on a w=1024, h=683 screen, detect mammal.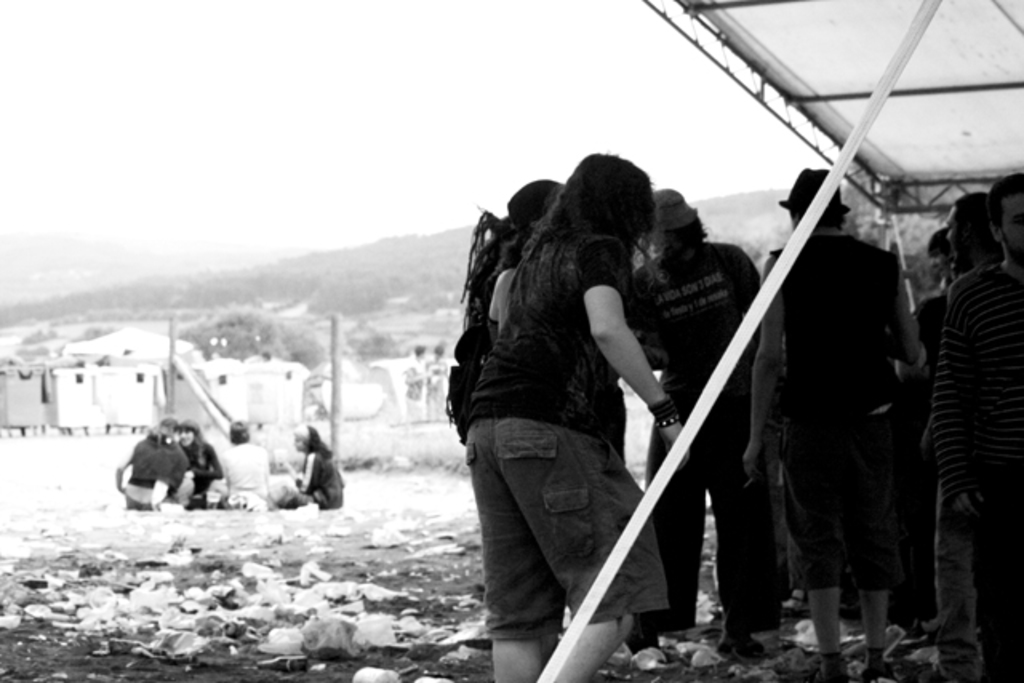
bbox=[112, 414, 190, 513].
